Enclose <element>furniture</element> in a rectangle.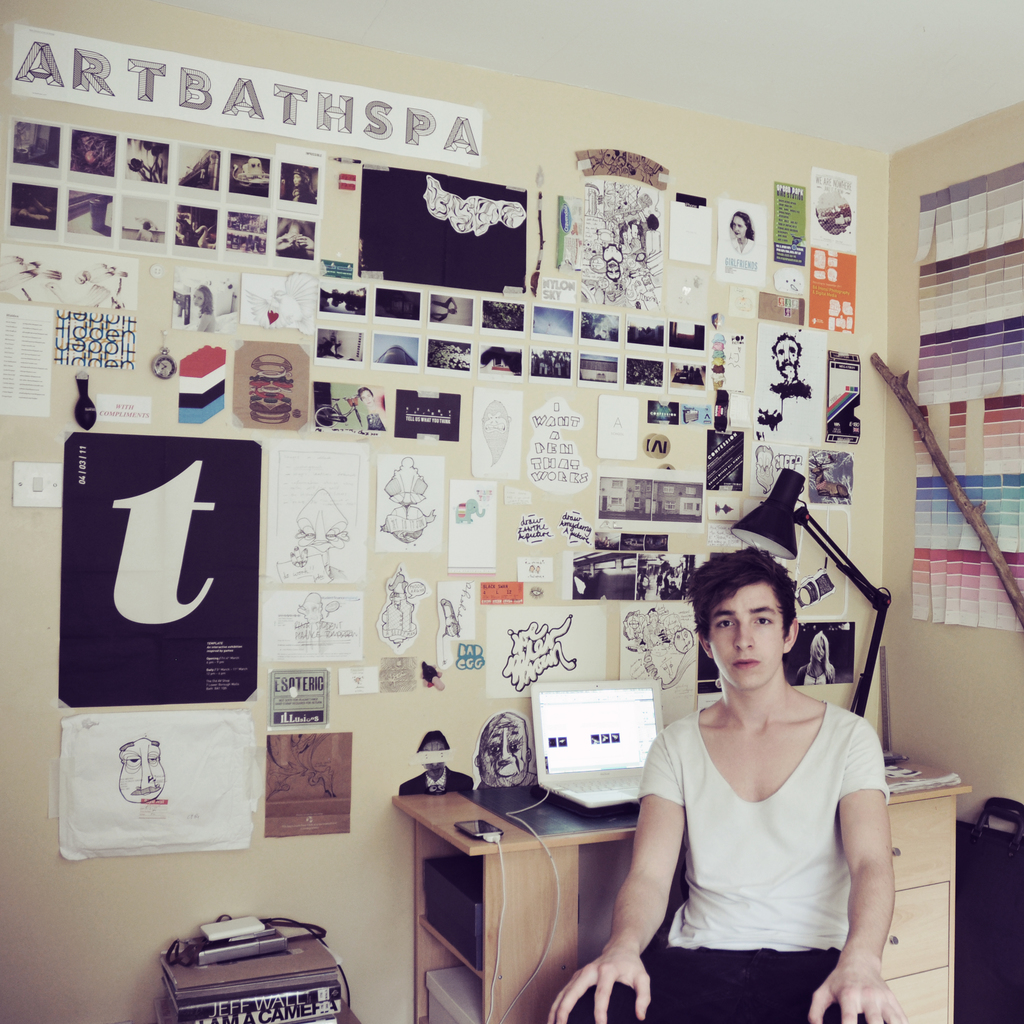
{"left": 392, "top": 750, "right": 975, "bottom": 1023}.
